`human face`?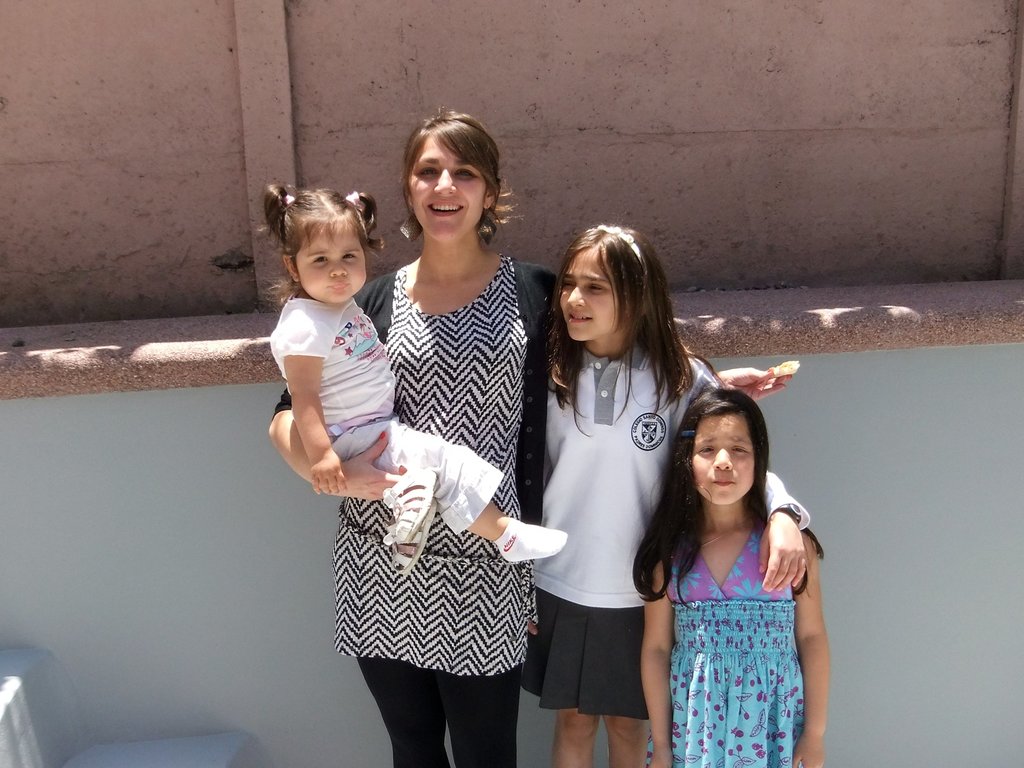
(407,142,488,245)
